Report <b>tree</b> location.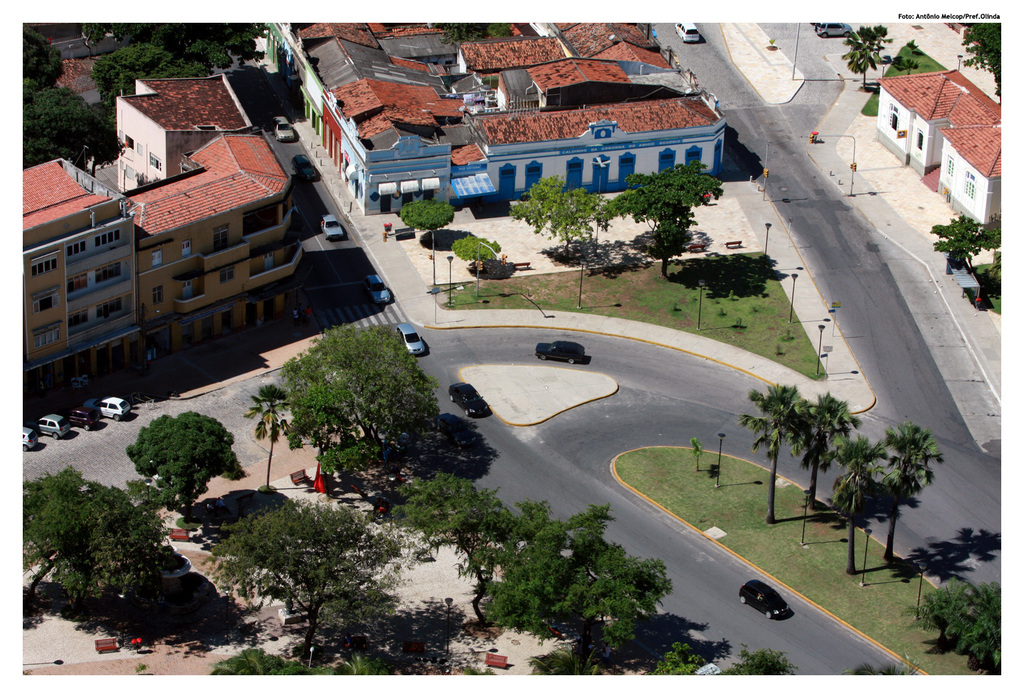
Report: left=249, top=377, right=297, bottom=481.
